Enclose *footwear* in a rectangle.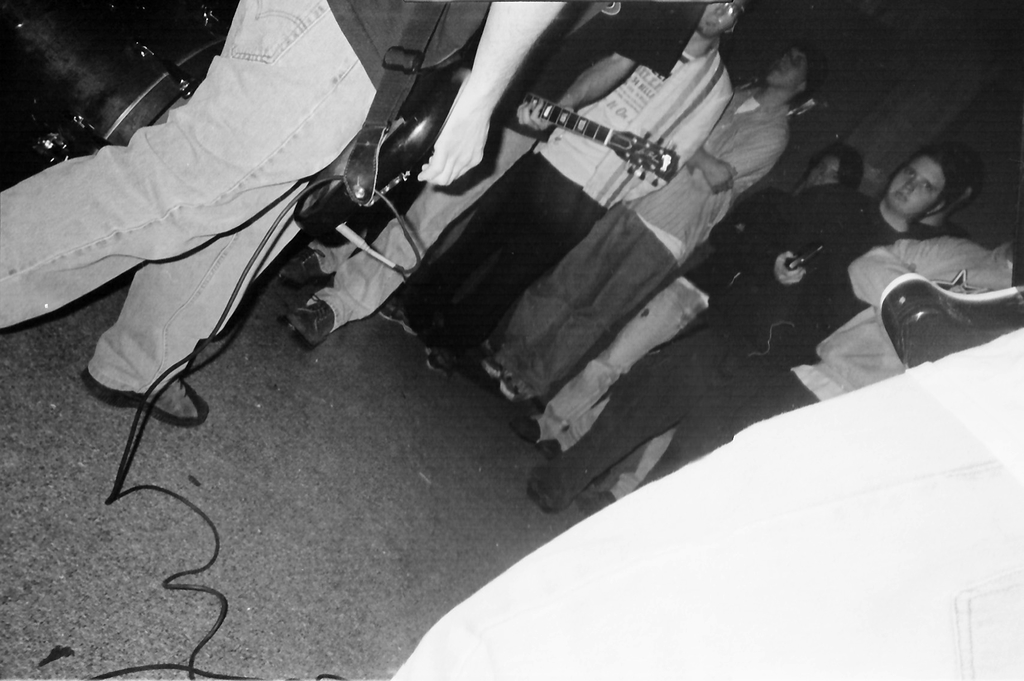
detection(276, 242, 333, 283).
